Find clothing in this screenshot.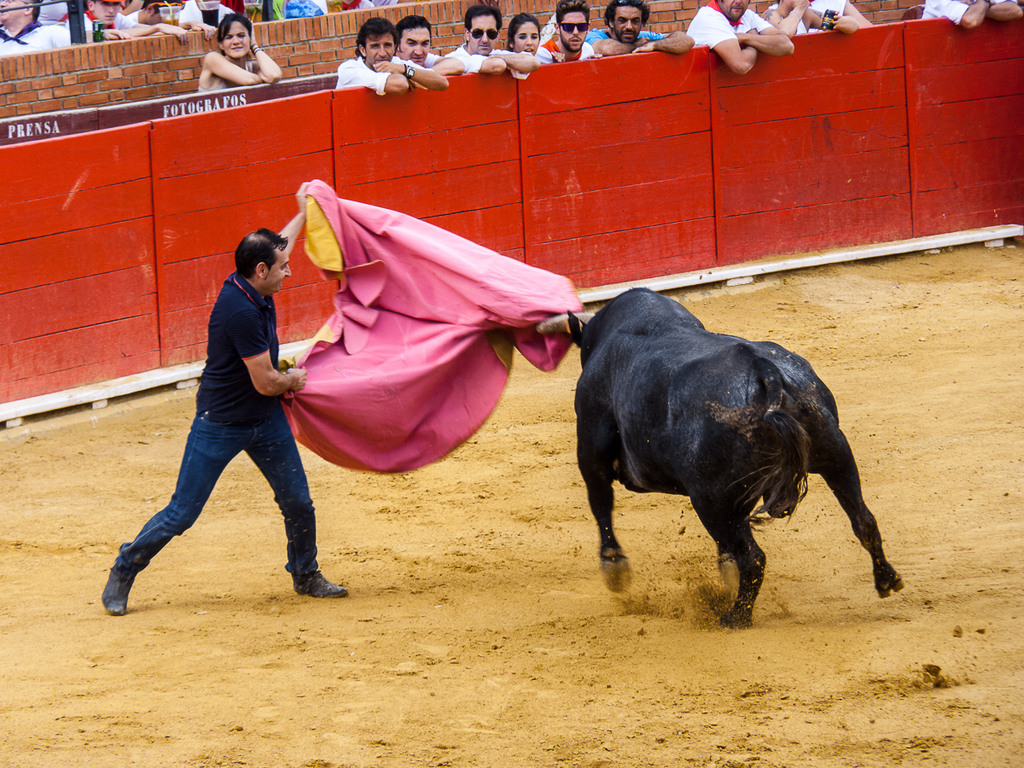
The bounding box for clothing is [586, 31, 673, 44].
